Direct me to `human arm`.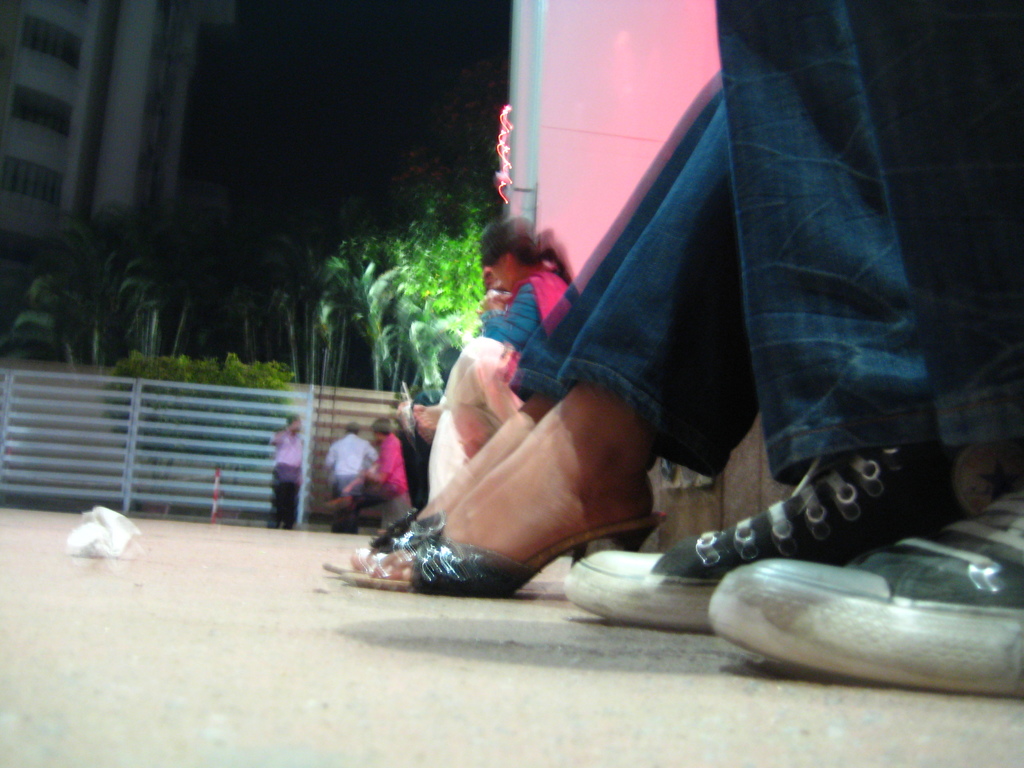
Direction: box=[367, 436, 385, 463].
